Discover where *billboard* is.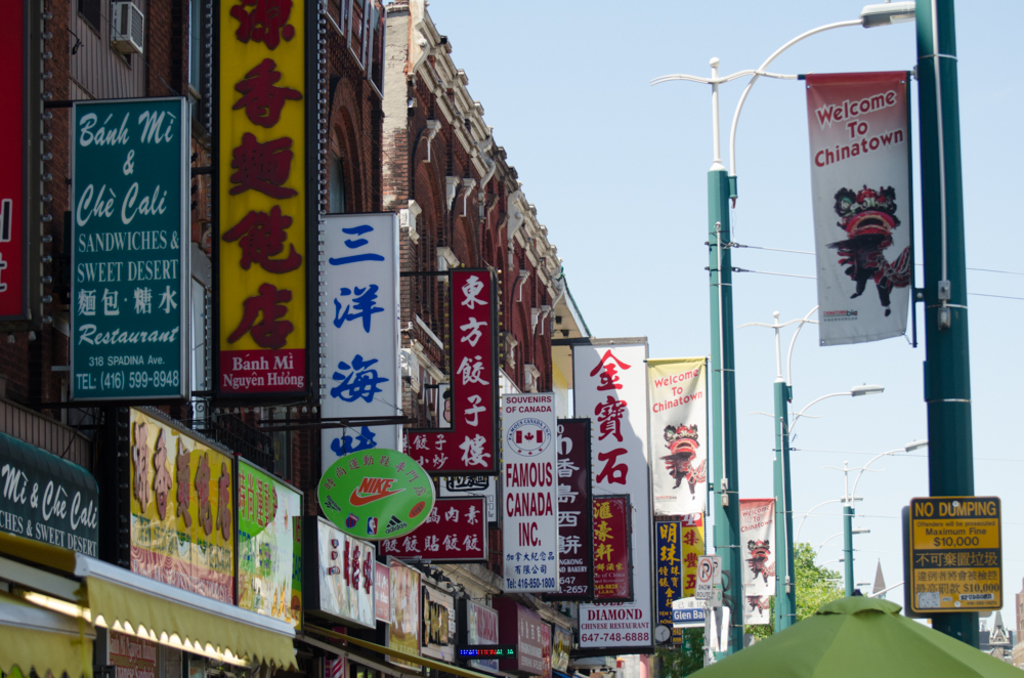
Discovered at <bbox>737, 503, 782, 626</bbox>.
